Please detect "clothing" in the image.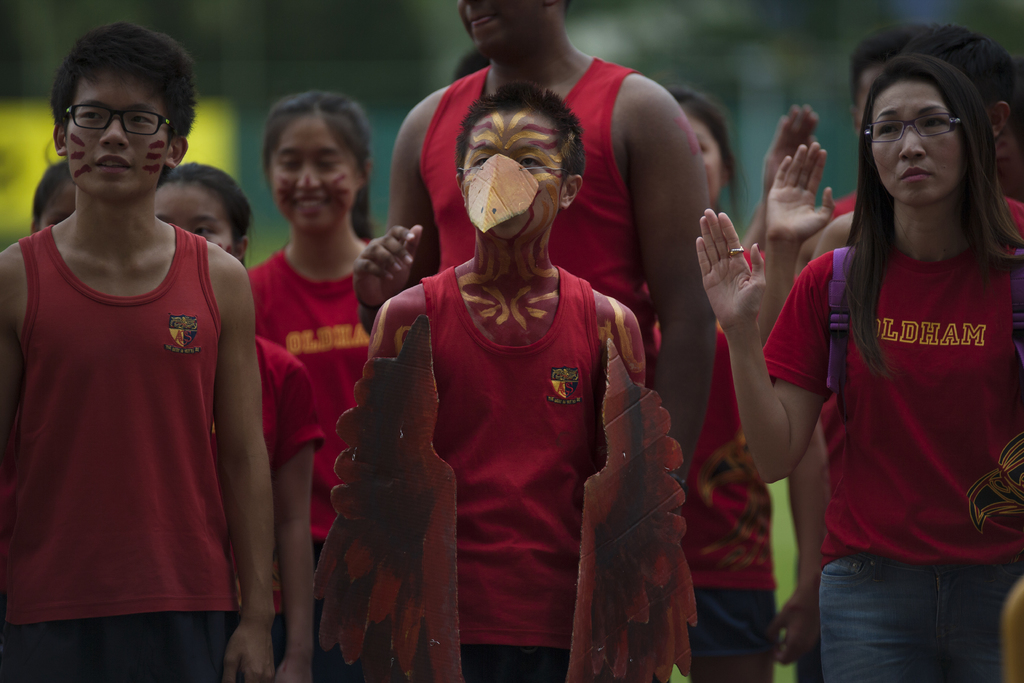
bbox=(765, 242, 1023, 682).
